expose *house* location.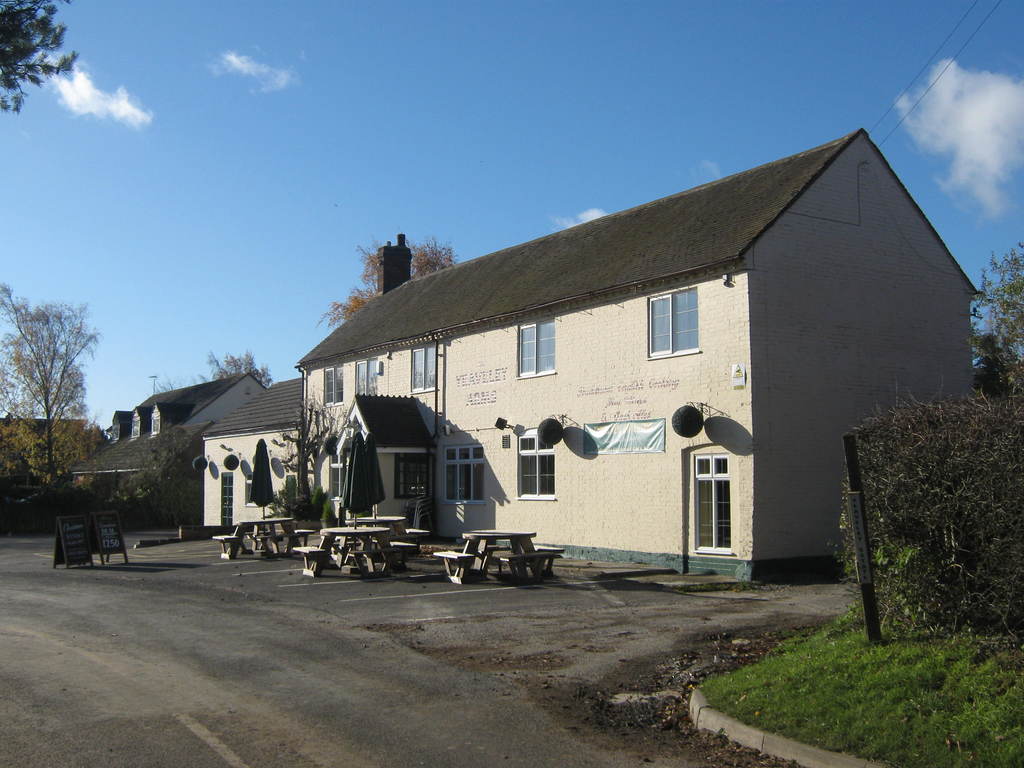
Exposed at 79 376 243 529.
